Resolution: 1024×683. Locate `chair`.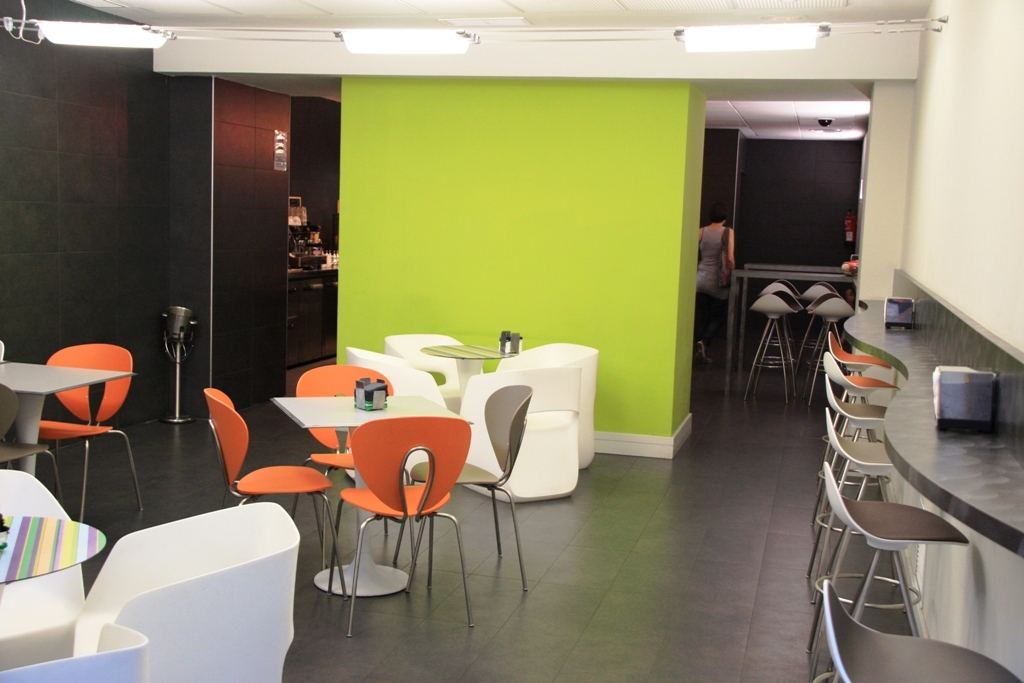
left=761, top=282, right=803, bottom=368.
